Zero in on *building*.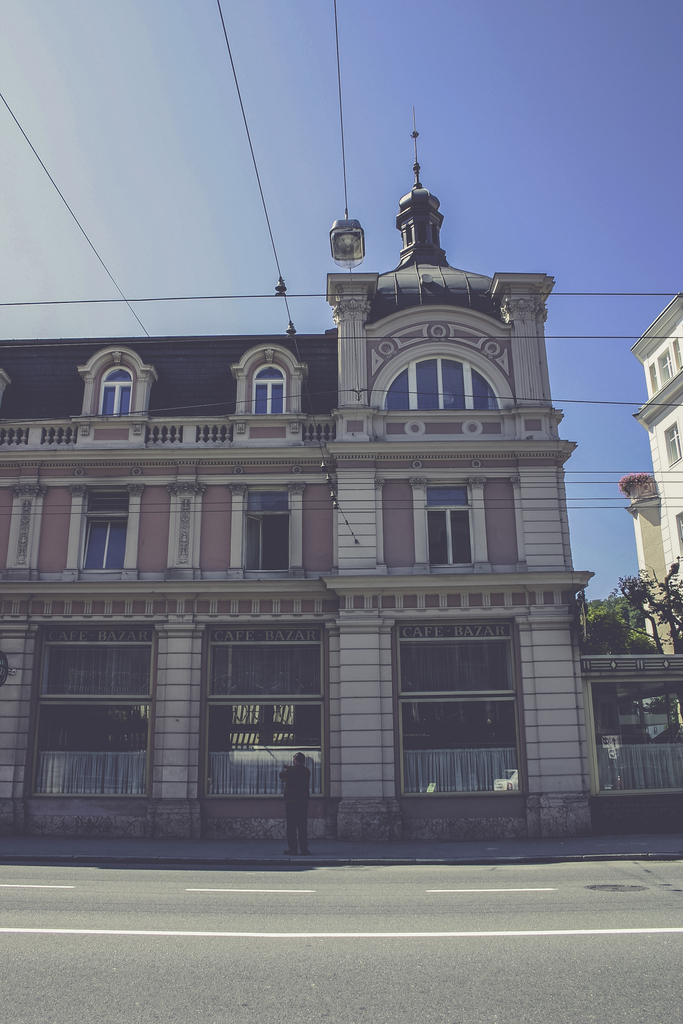
Zeroed in: <bbox>625, 285, 682, 652</bbox>.
